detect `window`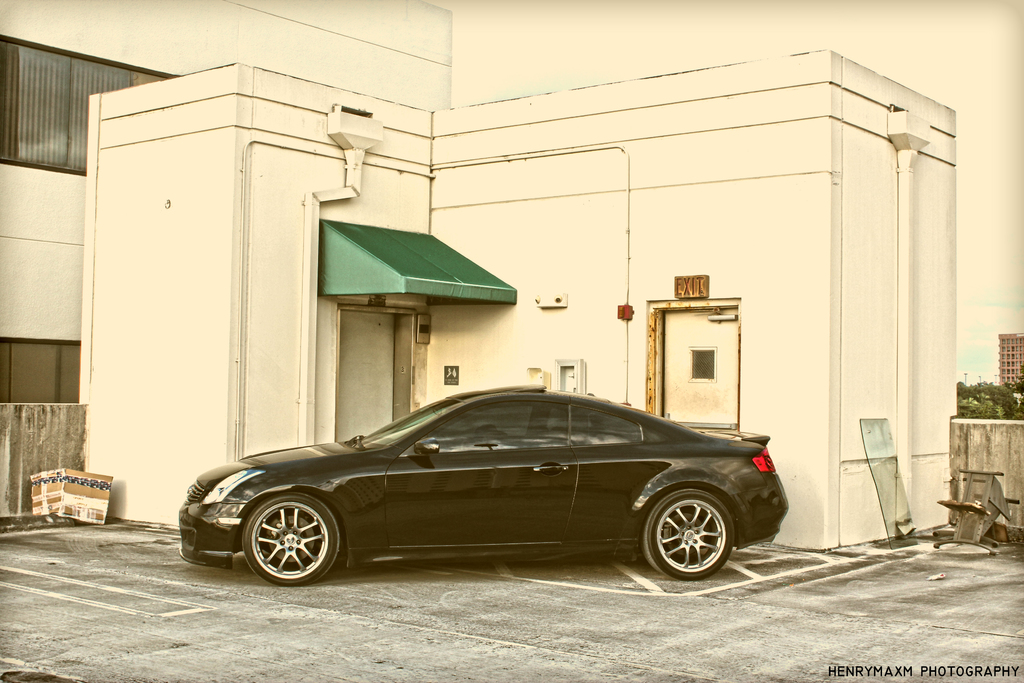
bbox(0, 35, 181, 176)
